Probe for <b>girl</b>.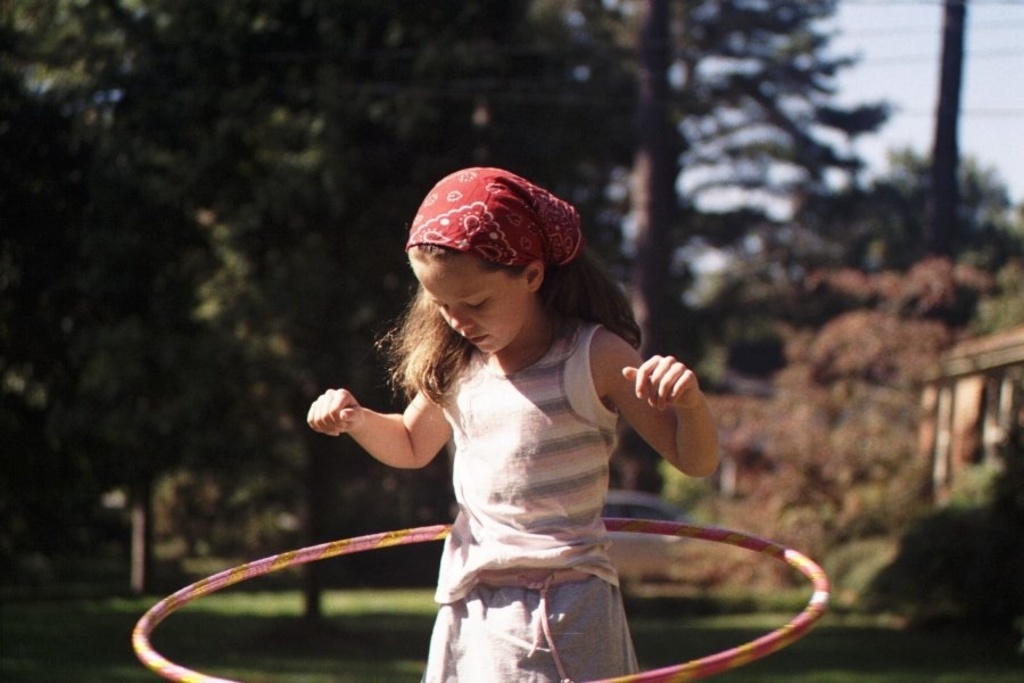
Probe result: BBox(308, 161, 724, 682).
